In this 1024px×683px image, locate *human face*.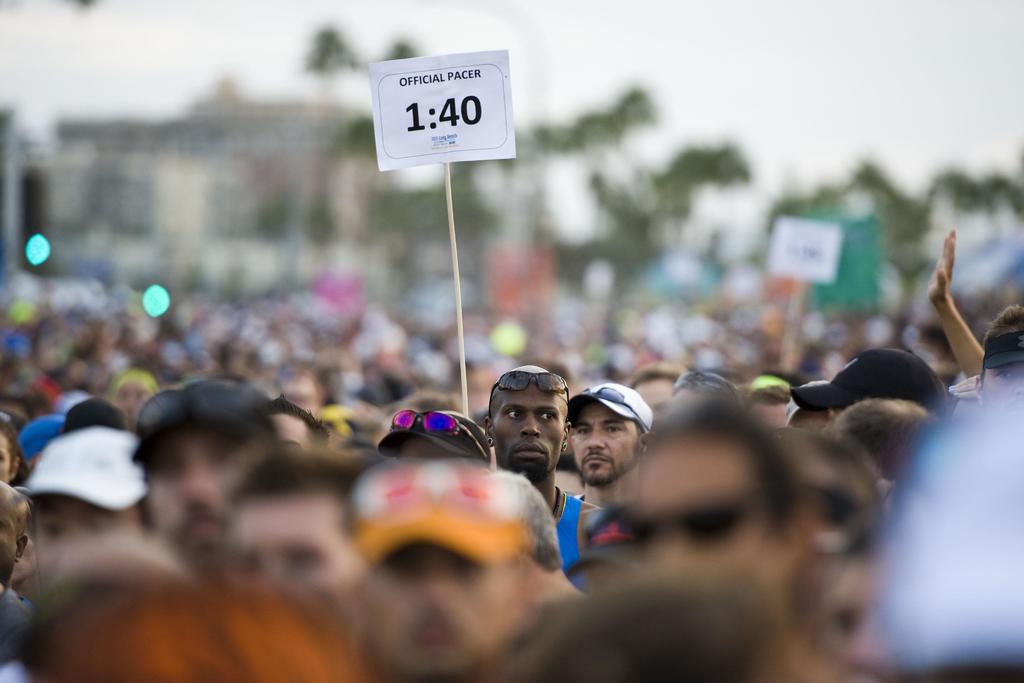
Bounding box: crop(31, 494, 140, 582).
